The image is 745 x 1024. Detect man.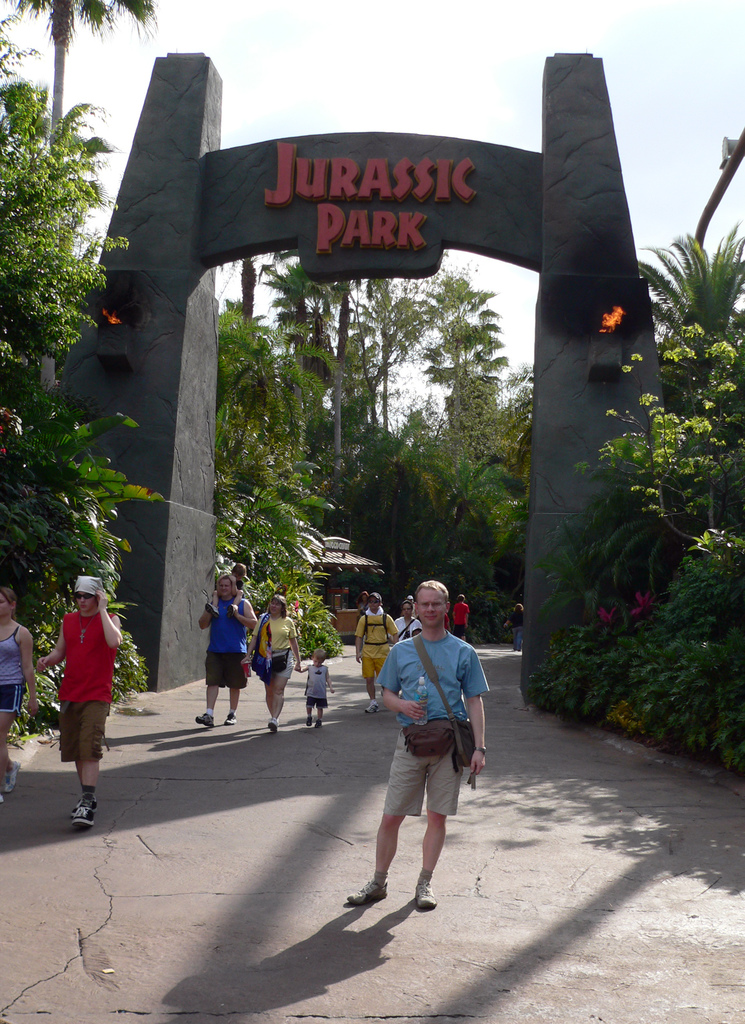
Detection: crop(339, 573, 499, 916).
